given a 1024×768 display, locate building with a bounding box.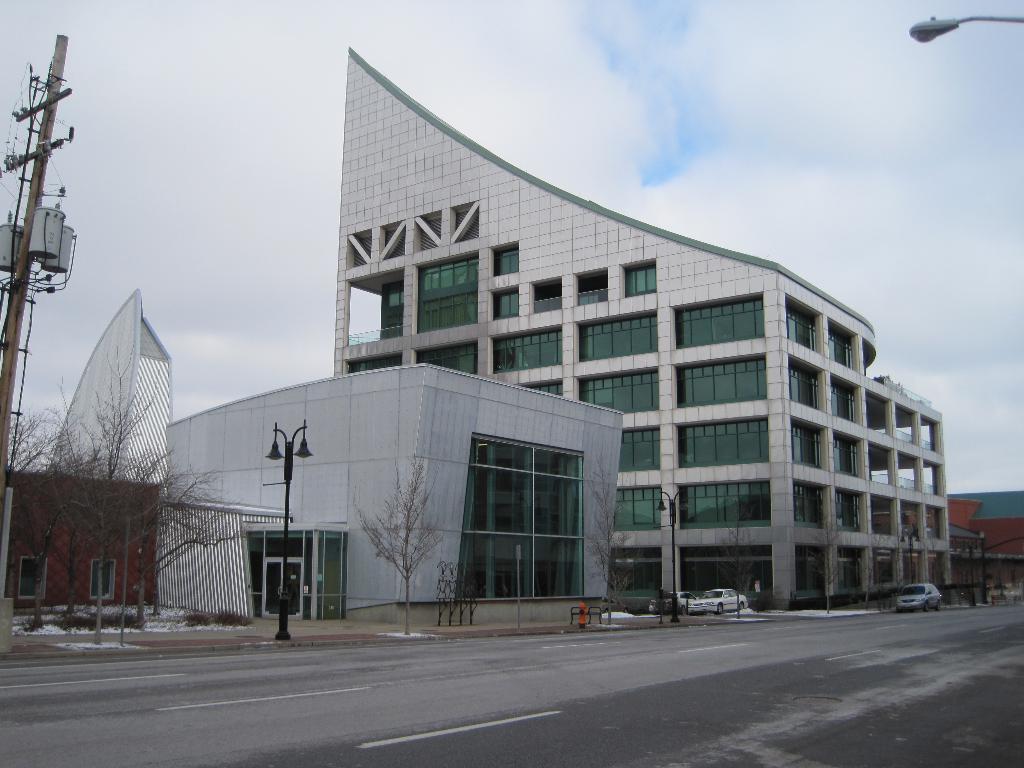
Located: {"left": 352, "top": 40, "right": 956, "bottom": 609}.
